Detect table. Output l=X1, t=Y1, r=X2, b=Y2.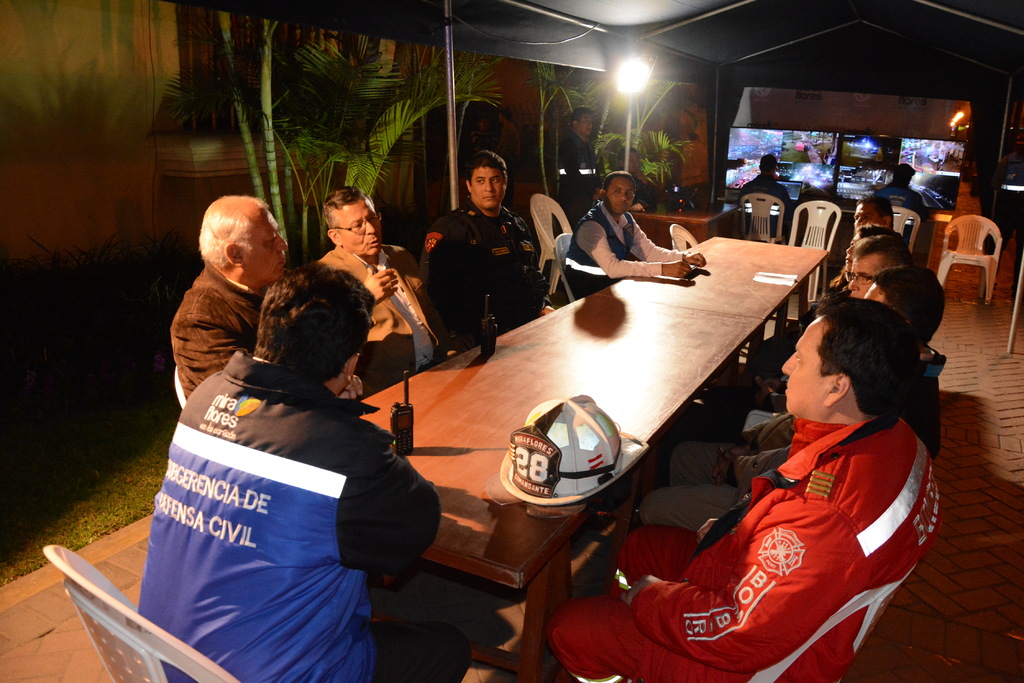
l=372, t=270, r=747, b=649.
